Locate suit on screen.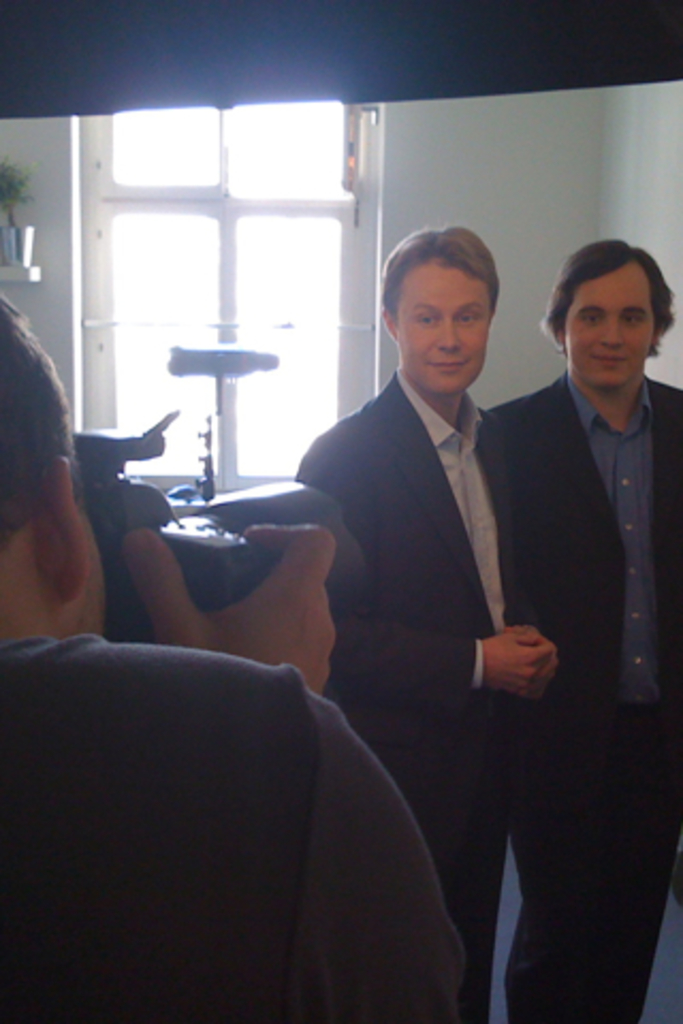
On screen at BBox(322, 220, 608, 1003).
